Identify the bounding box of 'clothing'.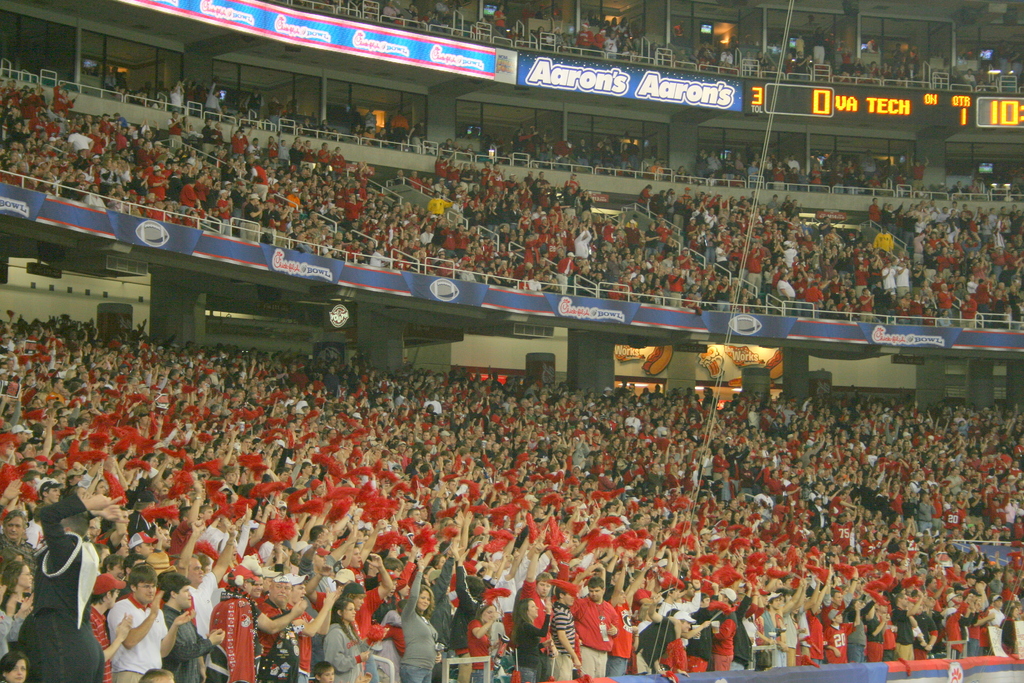
[left=396, top=572, right=442, bottom=682].
